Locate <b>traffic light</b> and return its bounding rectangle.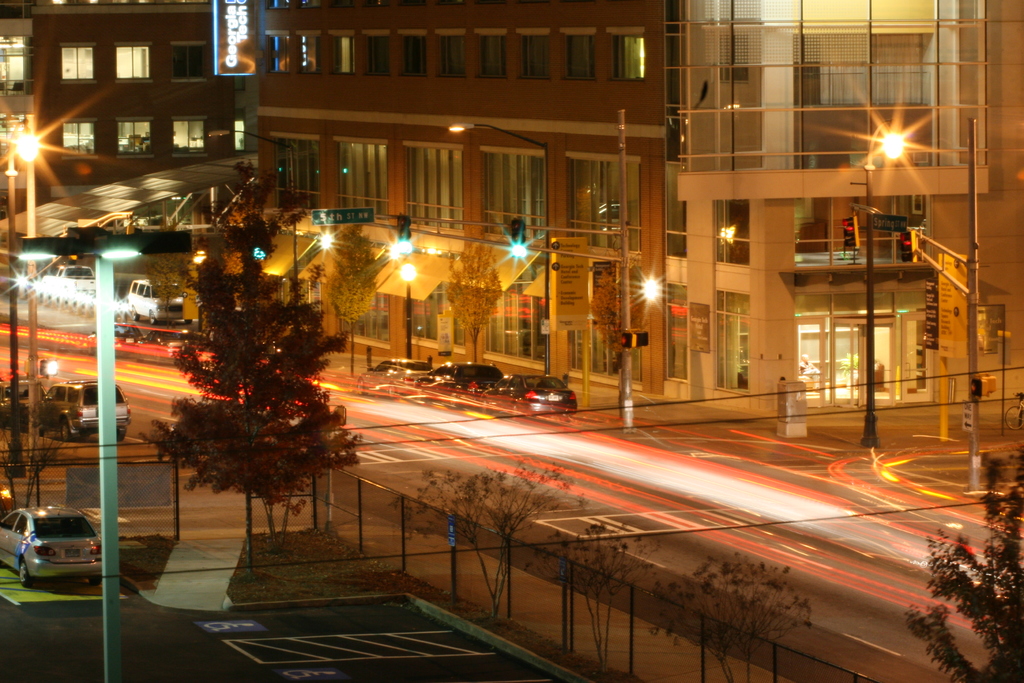
(38,360,60,377).
